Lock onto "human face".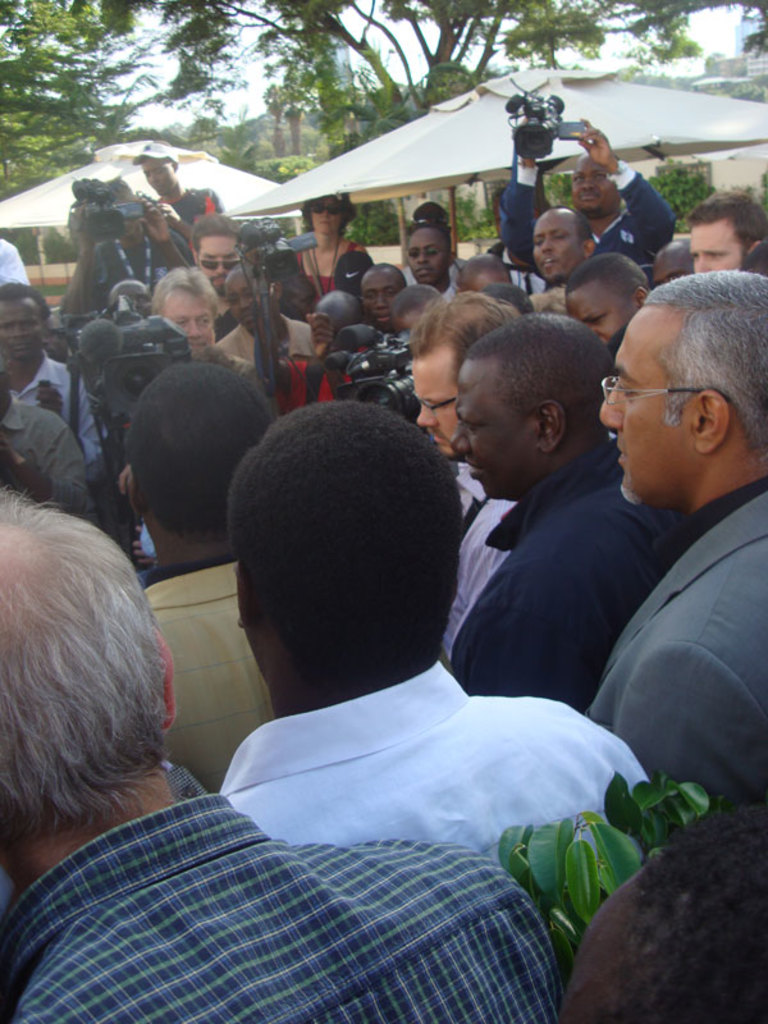
Locked: BBox(687, 218, 745, 275).
